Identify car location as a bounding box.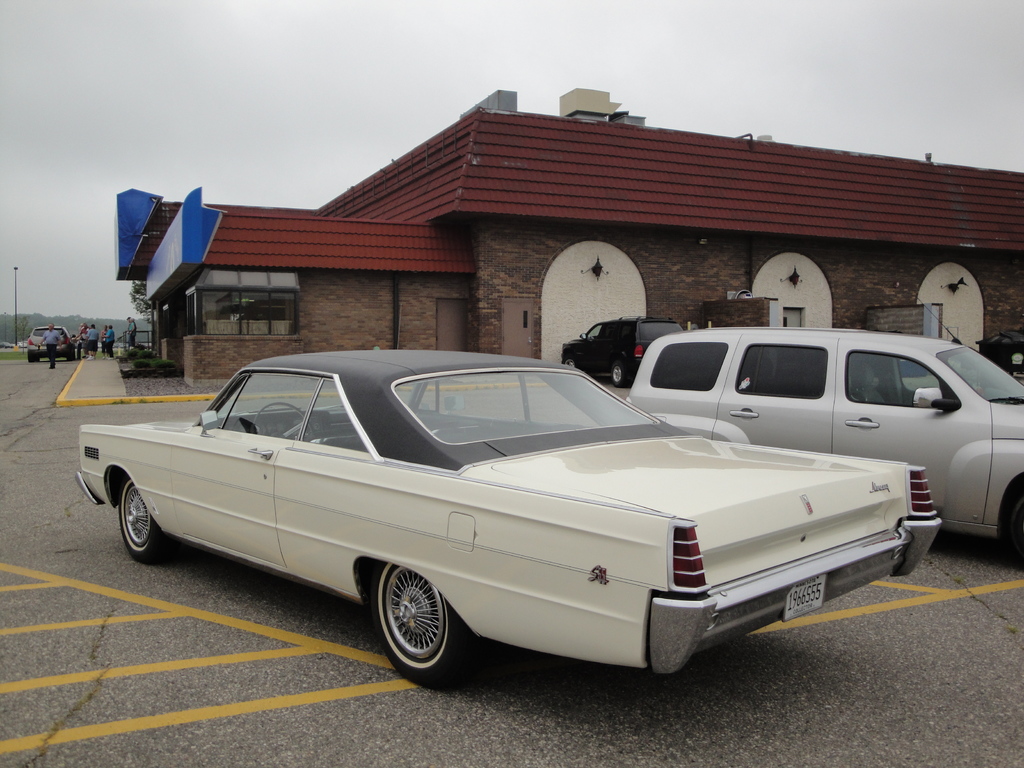
620 294 1023 556.
